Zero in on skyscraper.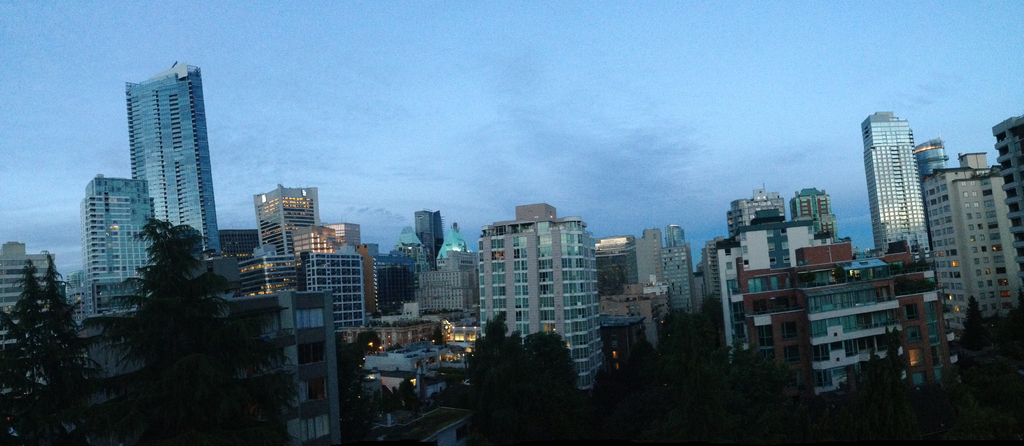
Zeroed in: select_region(124, 62, 220, 256).
